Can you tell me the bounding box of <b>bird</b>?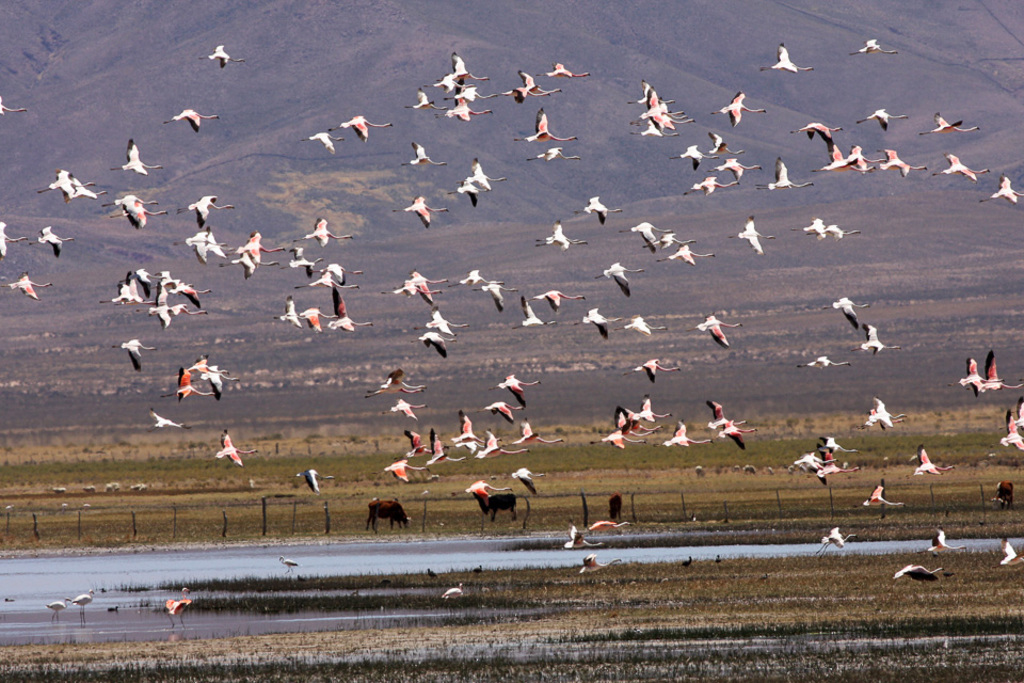
bbox=[67, 176, 110, 201].
